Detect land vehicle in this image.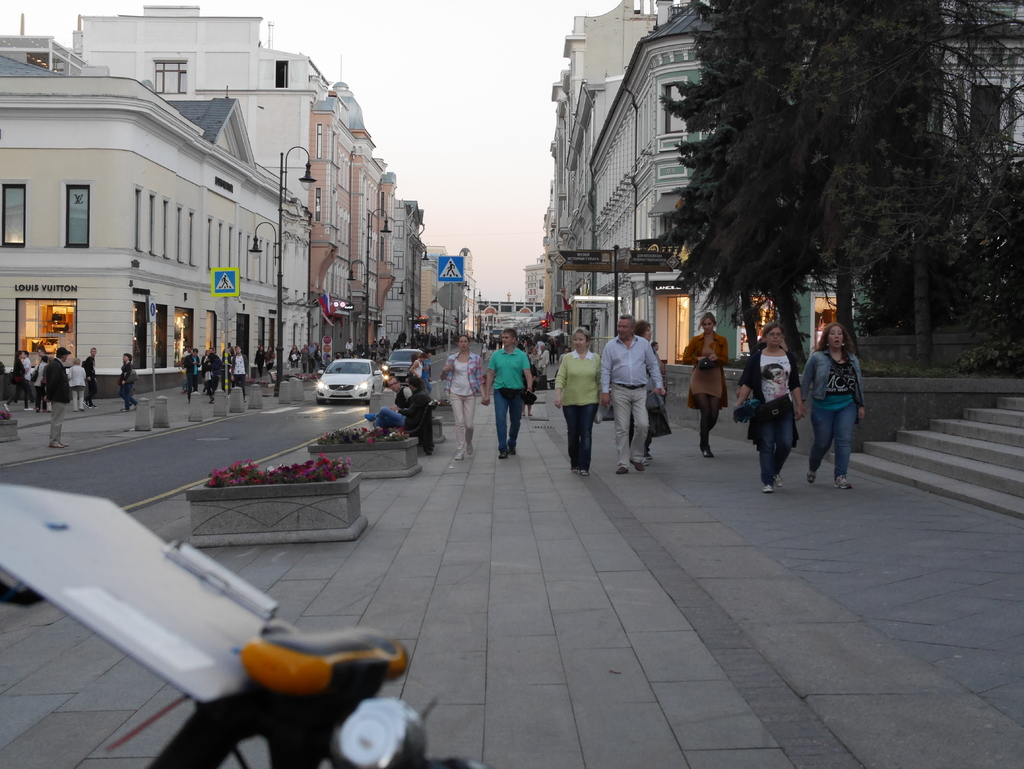
Detection: l=26, t=492, r=442, b=743.
